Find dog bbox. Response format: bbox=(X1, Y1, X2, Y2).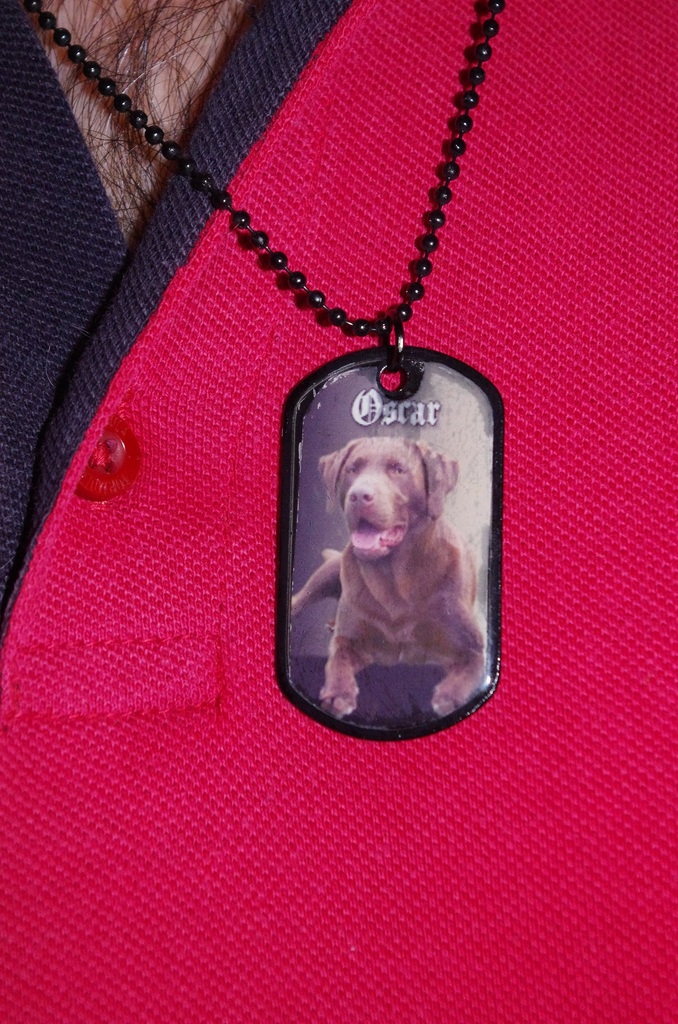
bbox=(287, 436, 487, 721).
